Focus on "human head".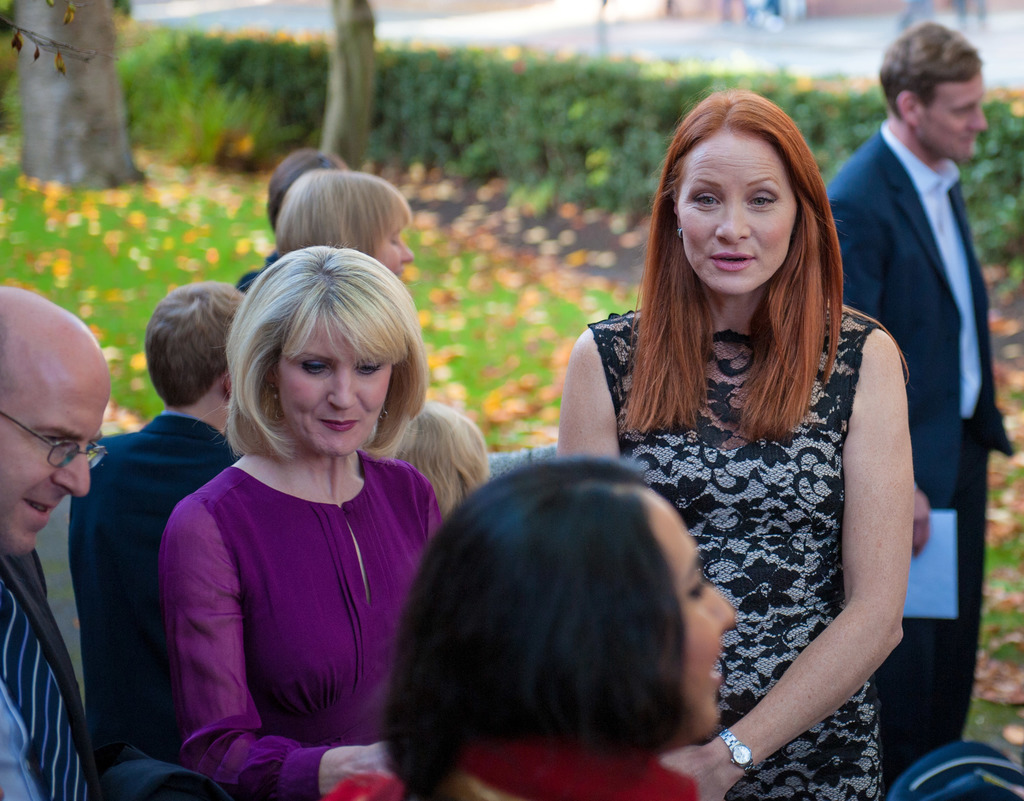
Focused at 0,283,113,560.
